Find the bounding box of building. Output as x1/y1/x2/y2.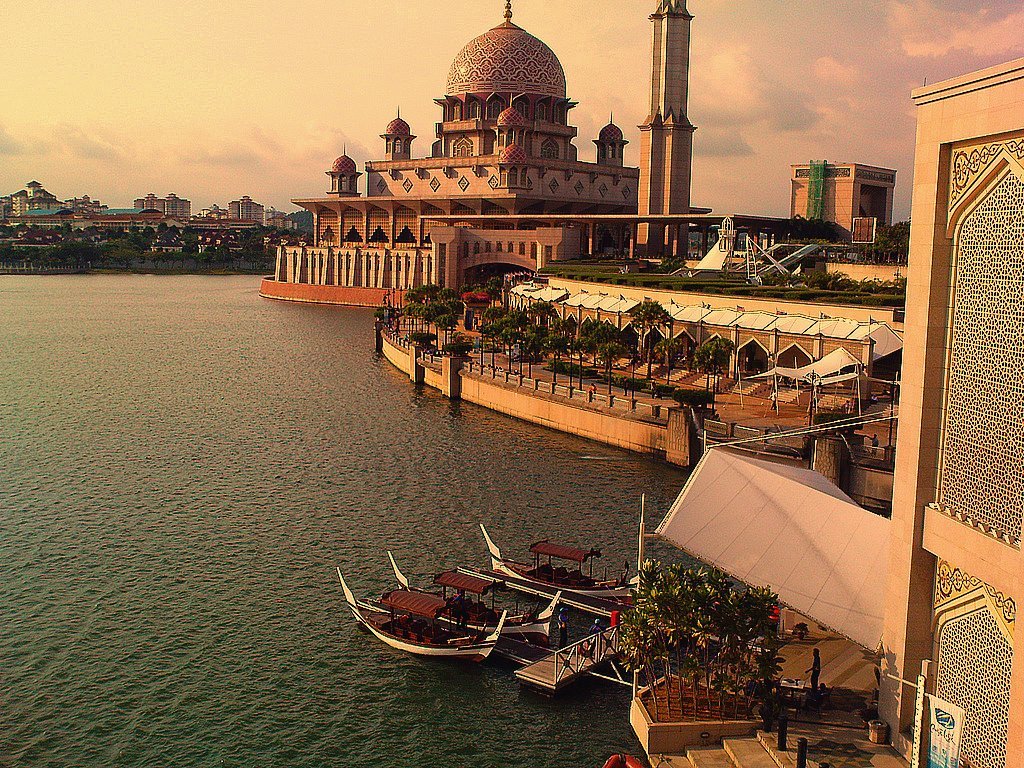
509/249/907/391.
